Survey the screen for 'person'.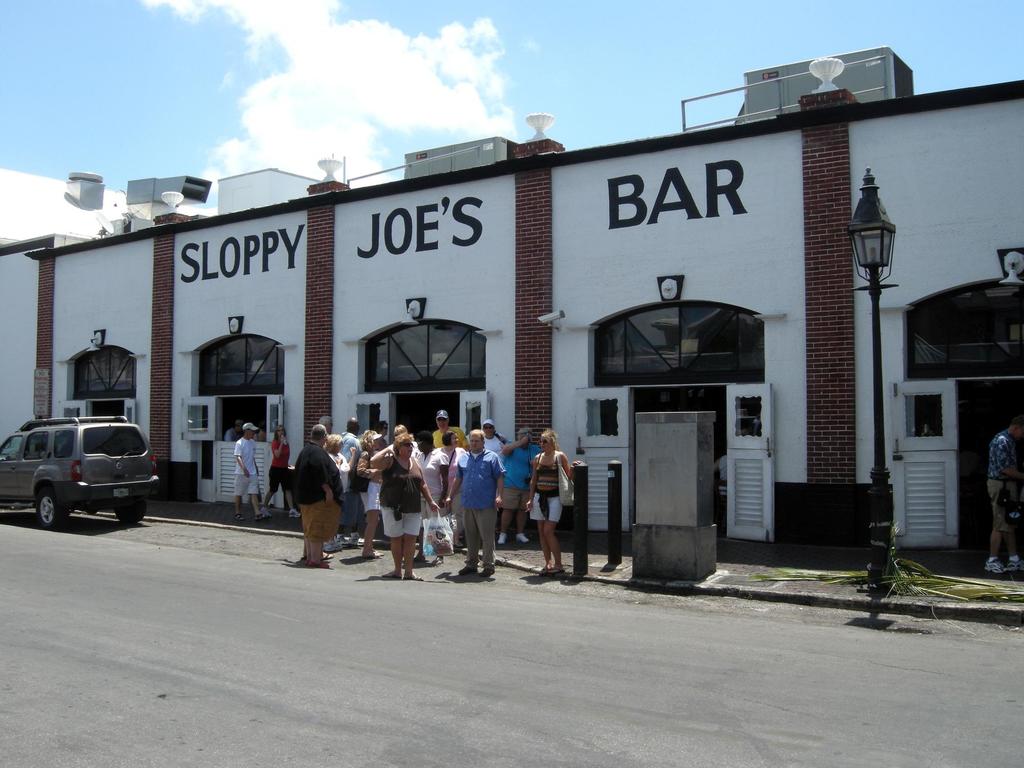
Survey found: [left=460, top=426, right=503, bottom=575].
